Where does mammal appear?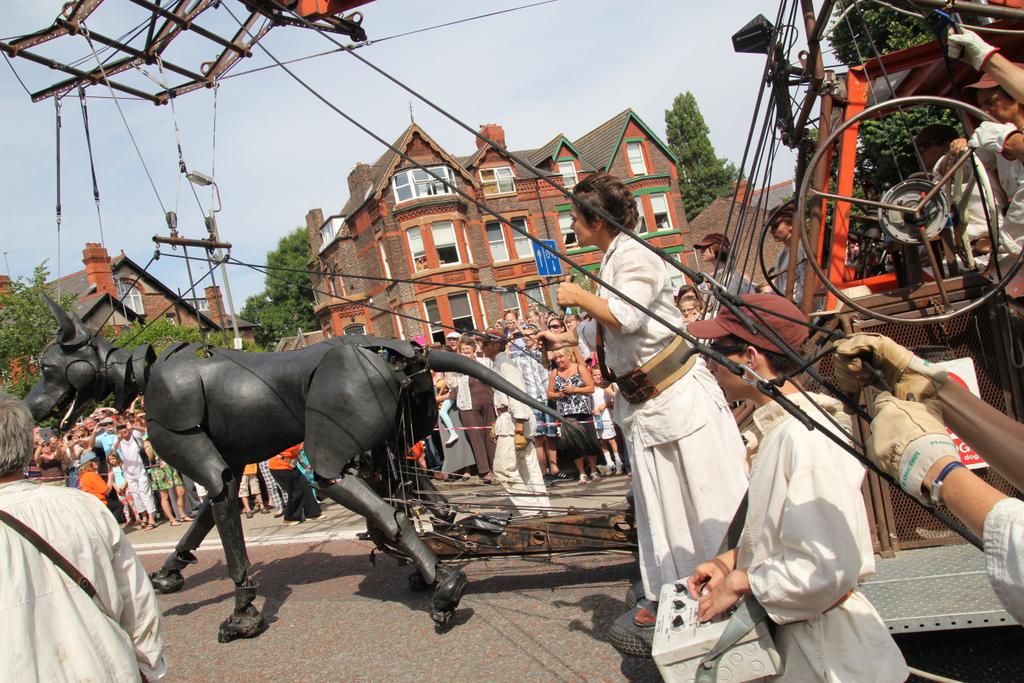
Appears at 686, 285, 913, 682.
